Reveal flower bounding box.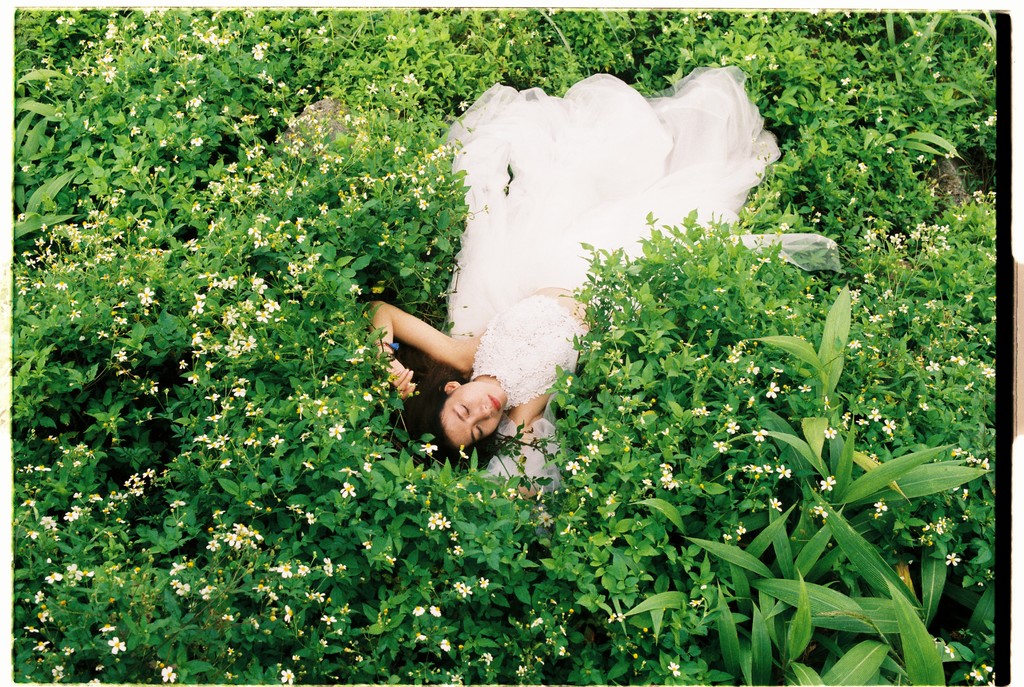
Revealed: region(912, 152, 925, 163).
